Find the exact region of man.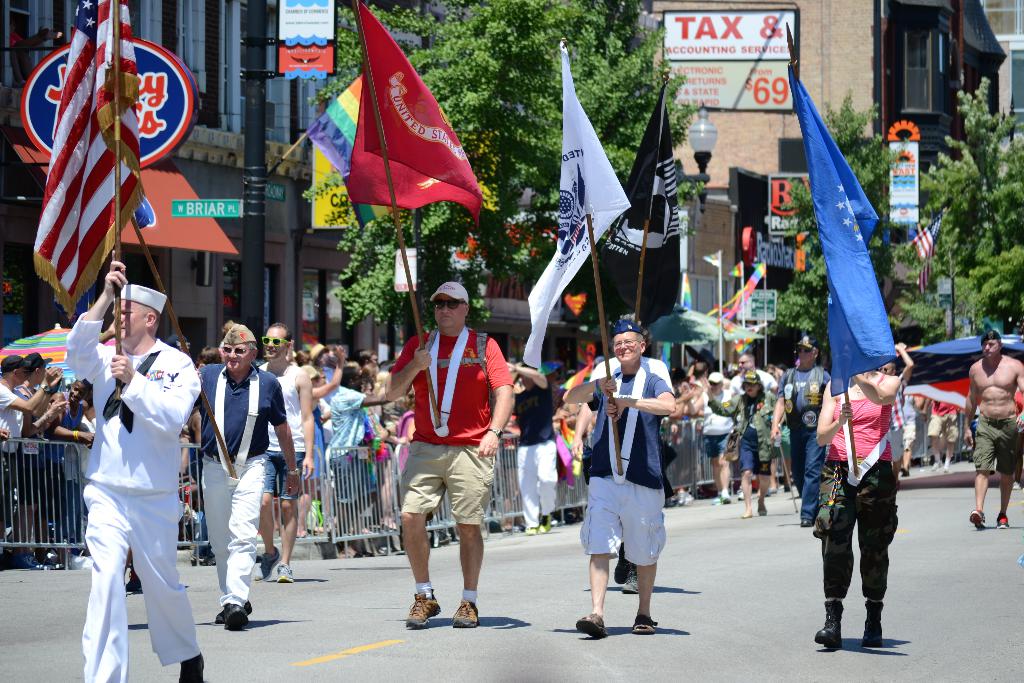
Exact region: 695 361 712 419.
